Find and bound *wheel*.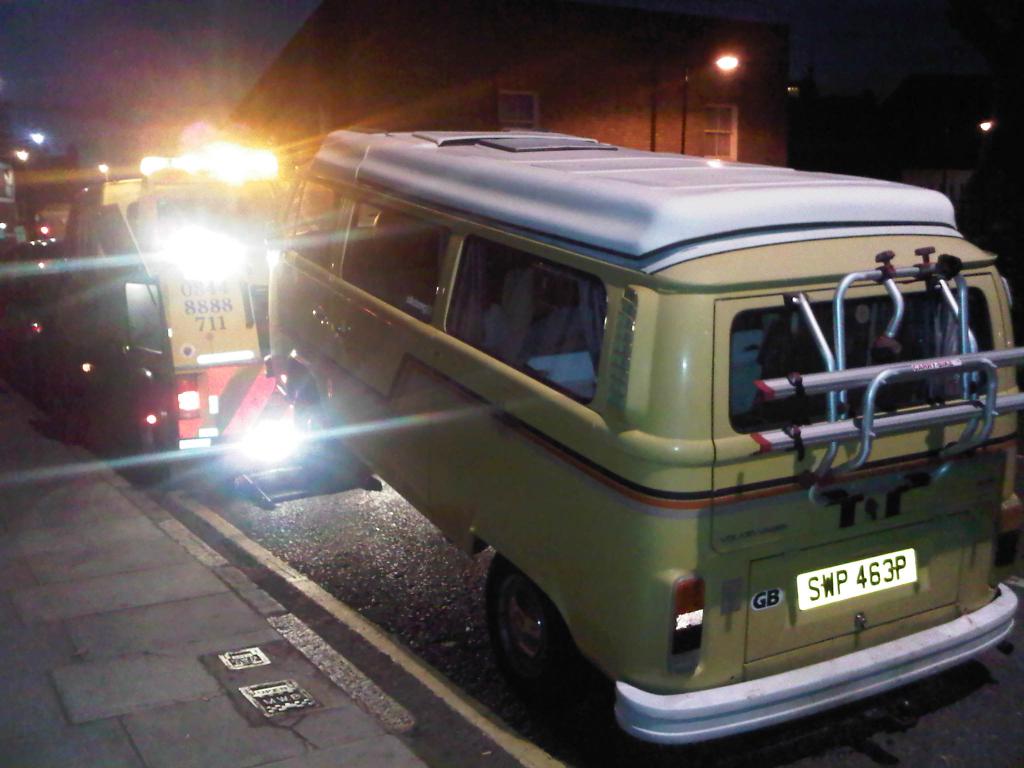
Bound: l=292, t=378, r=376, b=490.
